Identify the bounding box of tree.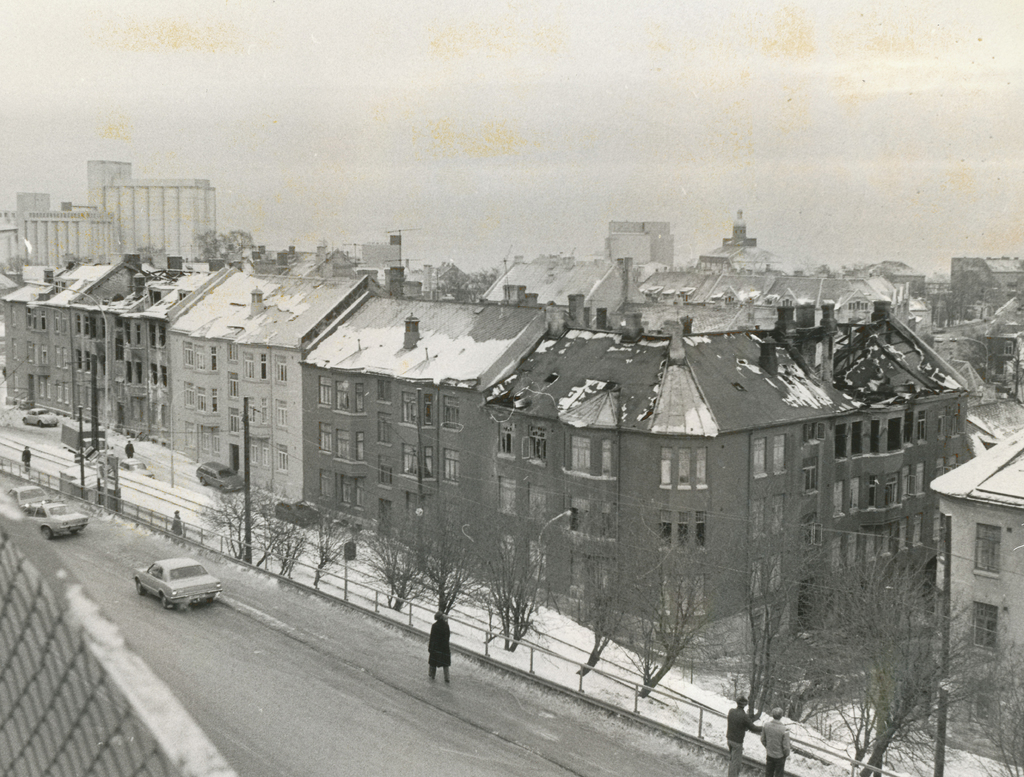
(294,496,363,591).
